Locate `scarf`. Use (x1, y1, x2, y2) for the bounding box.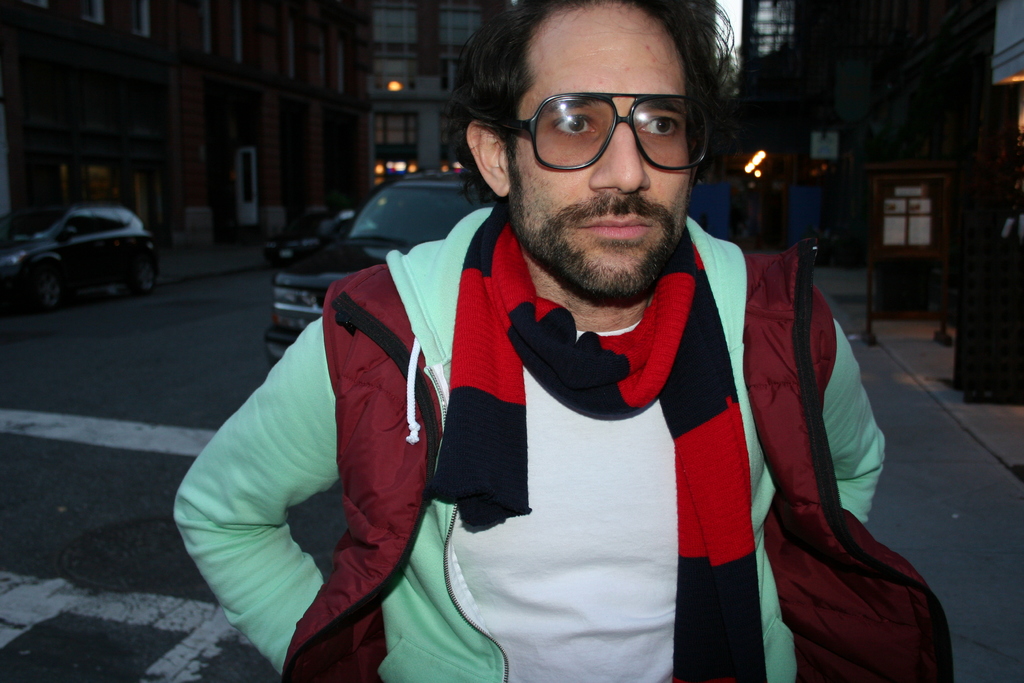
(428, 197, 772, 682).
